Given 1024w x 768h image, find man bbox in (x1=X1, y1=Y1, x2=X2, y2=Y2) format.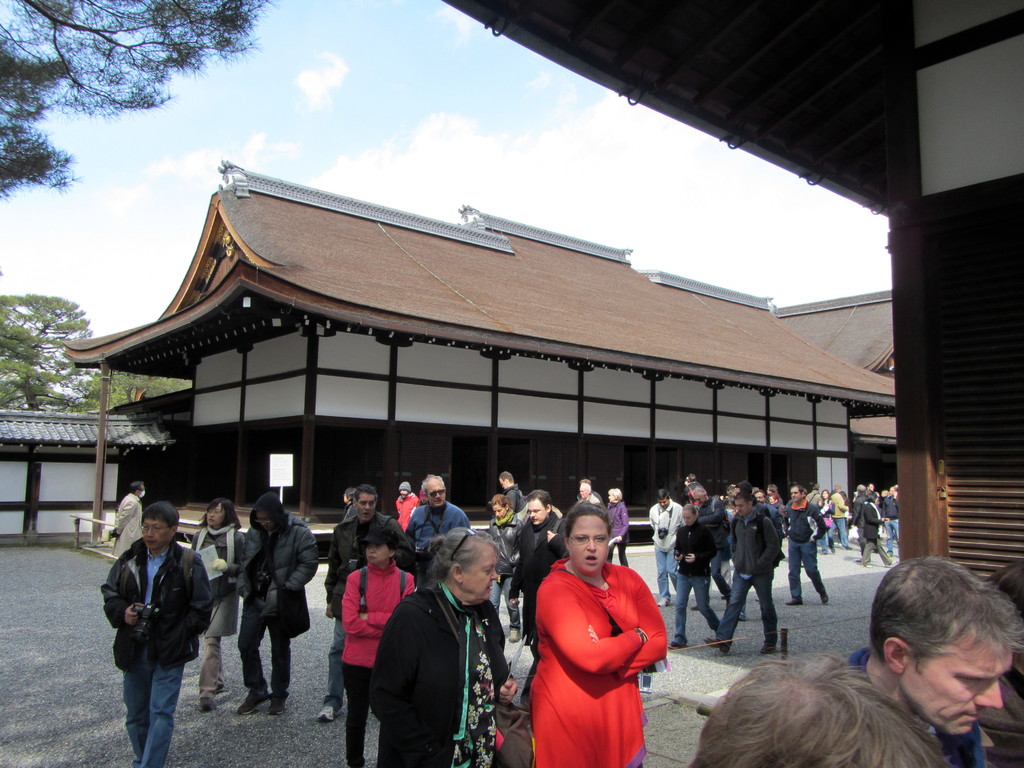
(x1=753, y1=488, x2=784, y2=602).
